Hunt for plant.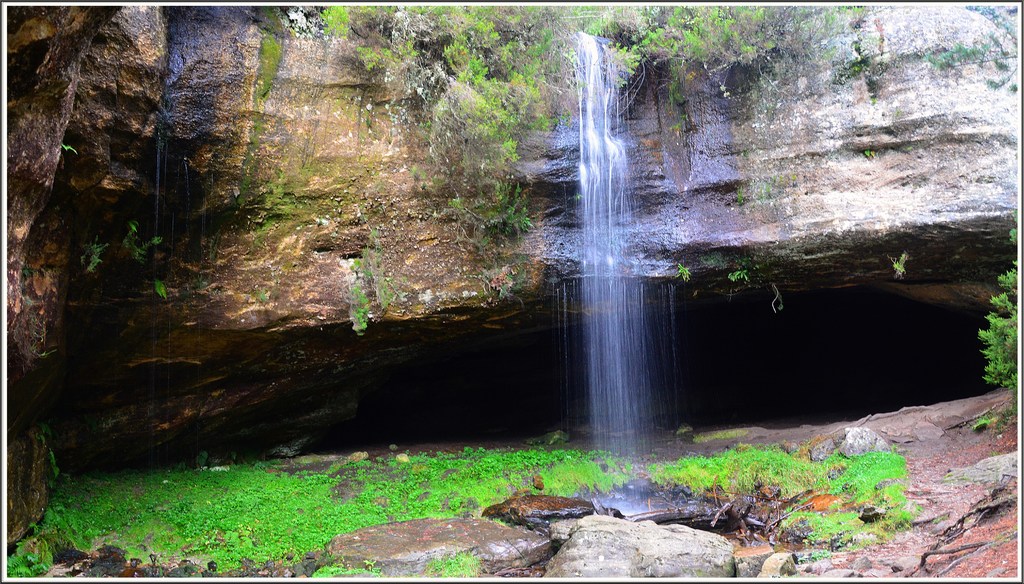
Hunted down at x1=728 y1=259 x2=753 y2=284.
